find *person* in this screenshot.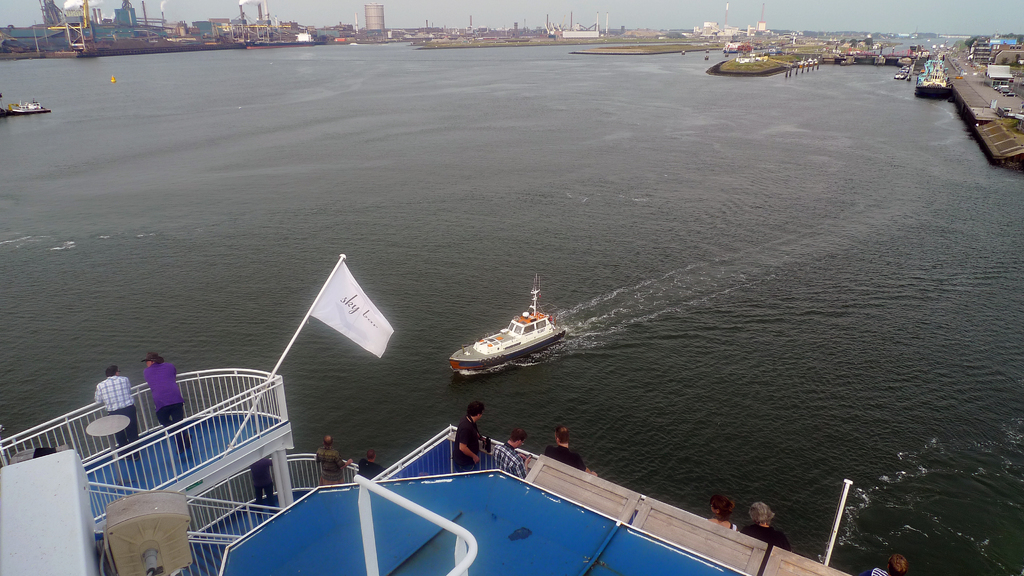
The bounding box for *person* is (145, 353, 188, 447).
